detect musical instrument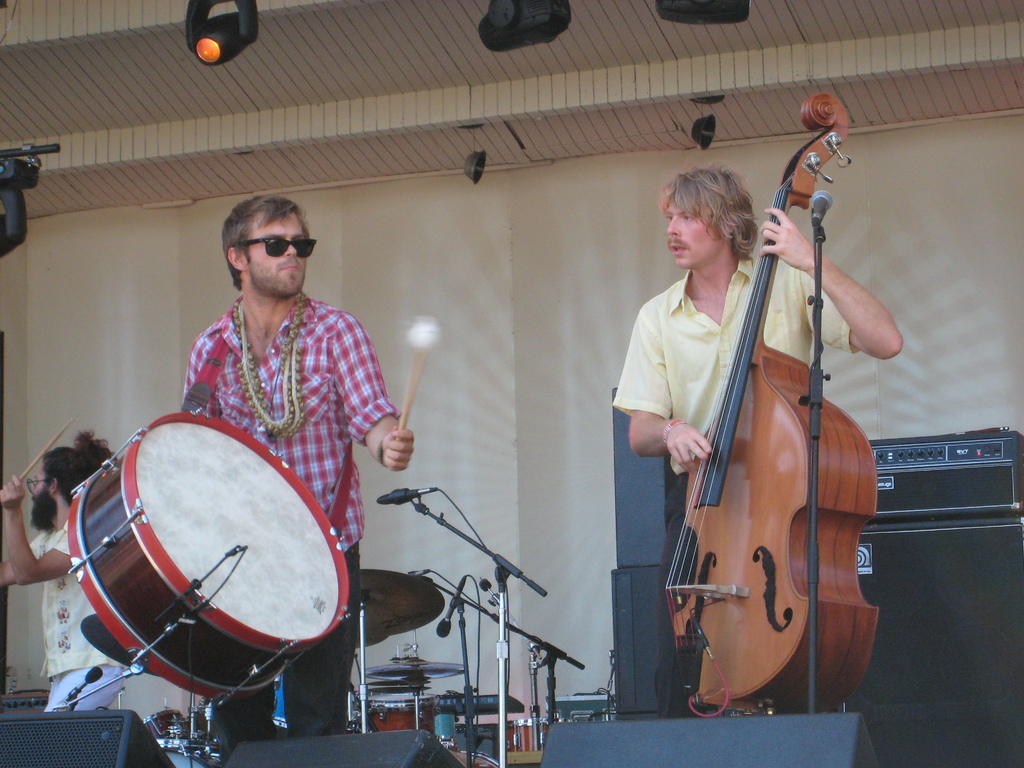
<region>492, 709, 560, 755</region>
